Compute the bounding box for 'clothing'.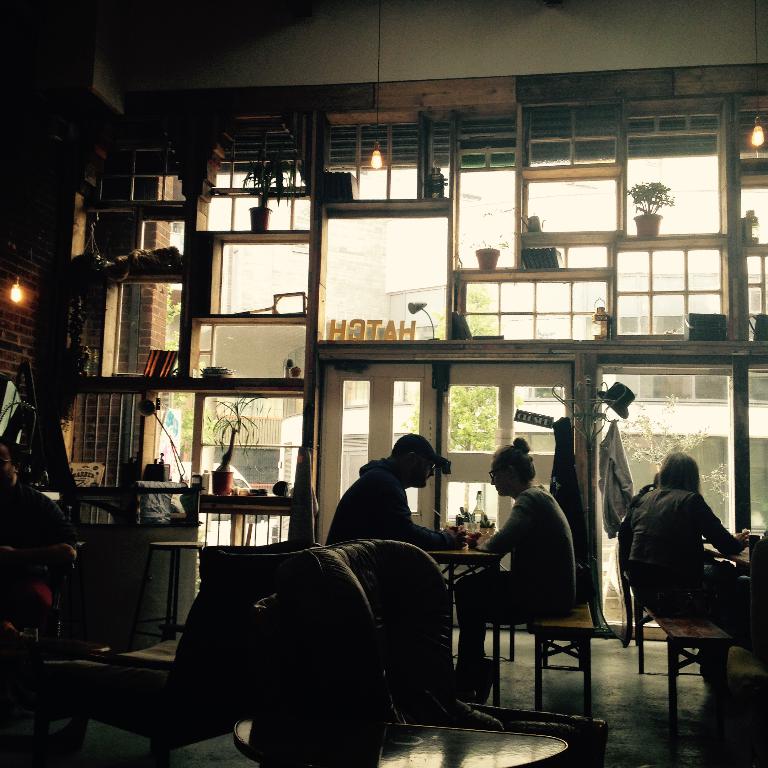
box=[451, 490, 587, 692].
